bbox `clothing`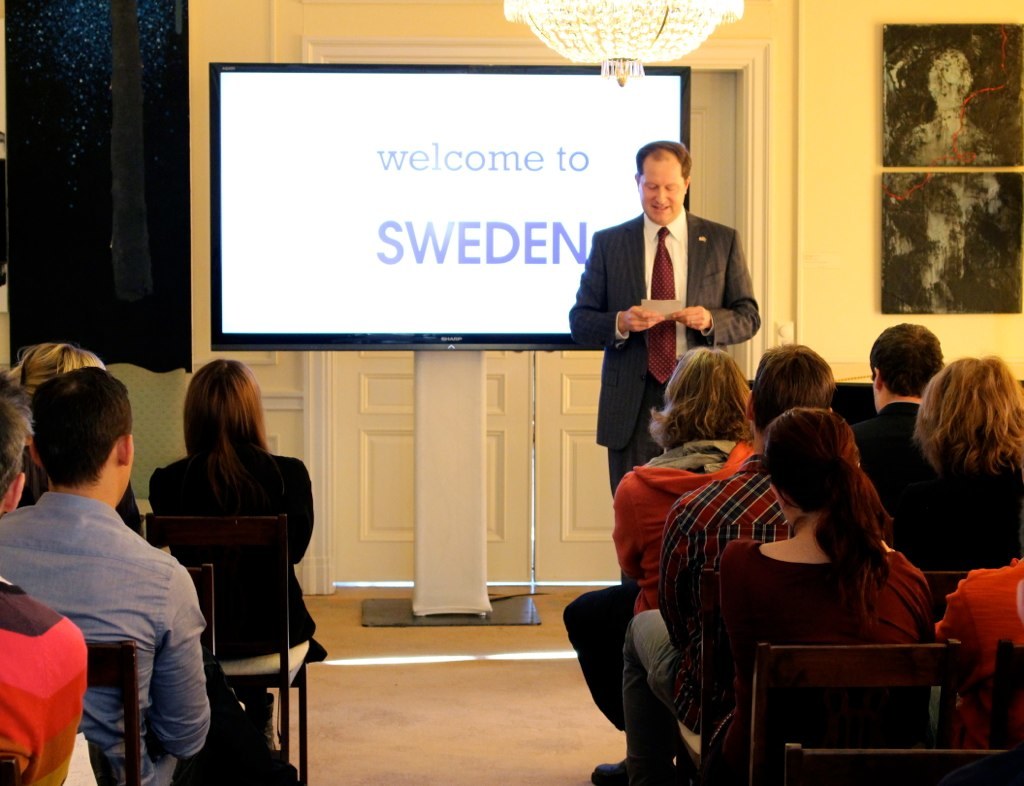
BBox(18, 444, 151, 544)
